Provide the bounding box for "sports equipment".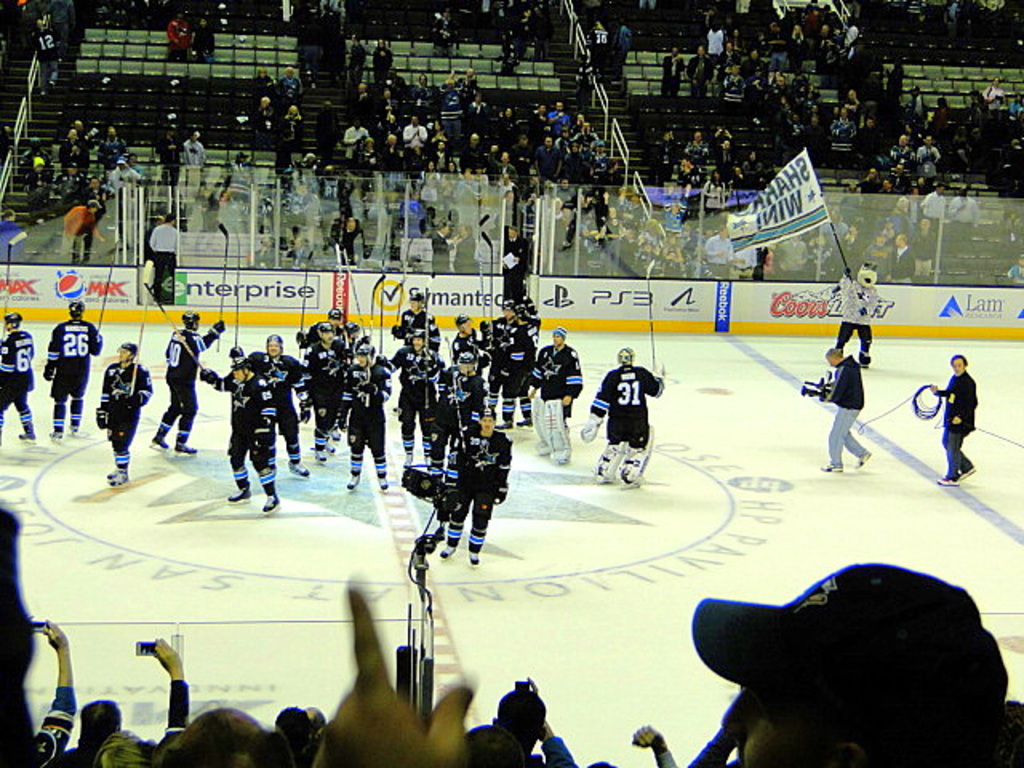
437:542:461:557.
